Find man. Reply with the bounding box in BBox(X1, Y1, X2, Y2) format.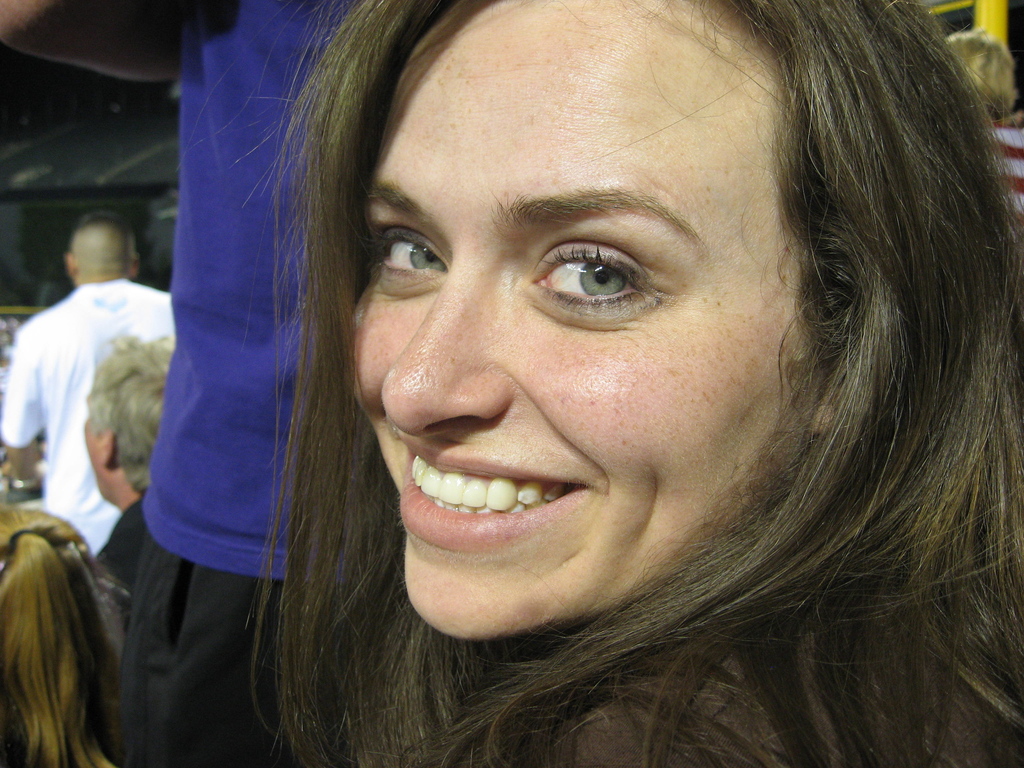
BBox(77, 326, 186, 600).
